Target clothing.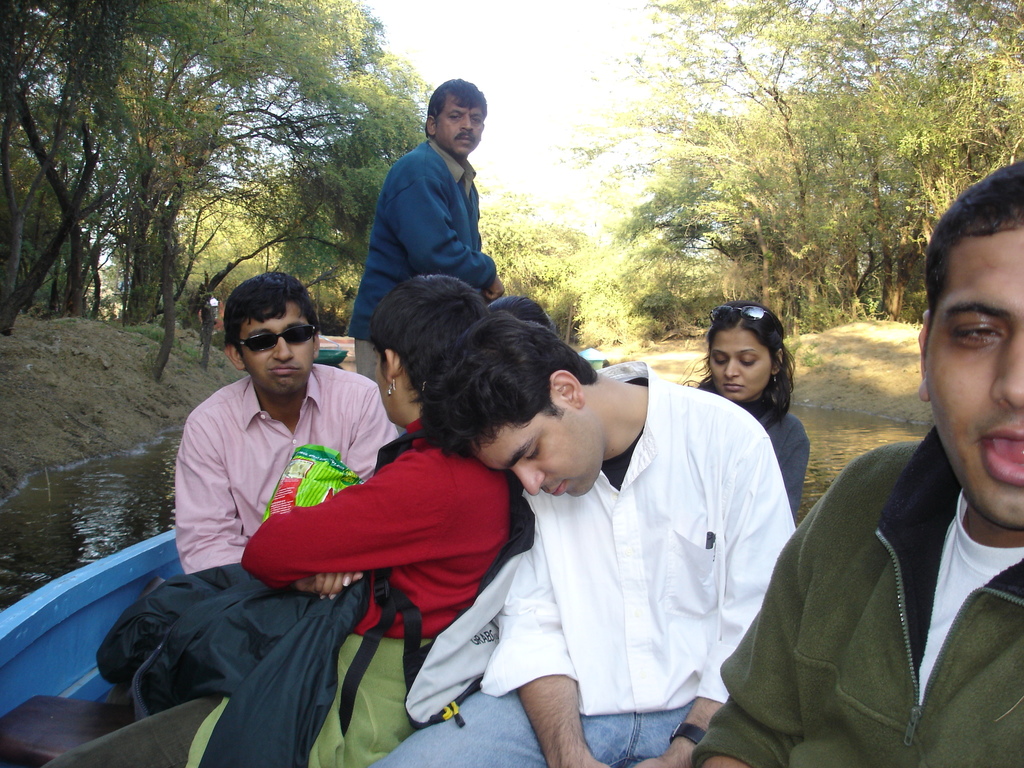
Target region: <box>175,367,404,580</box>.
